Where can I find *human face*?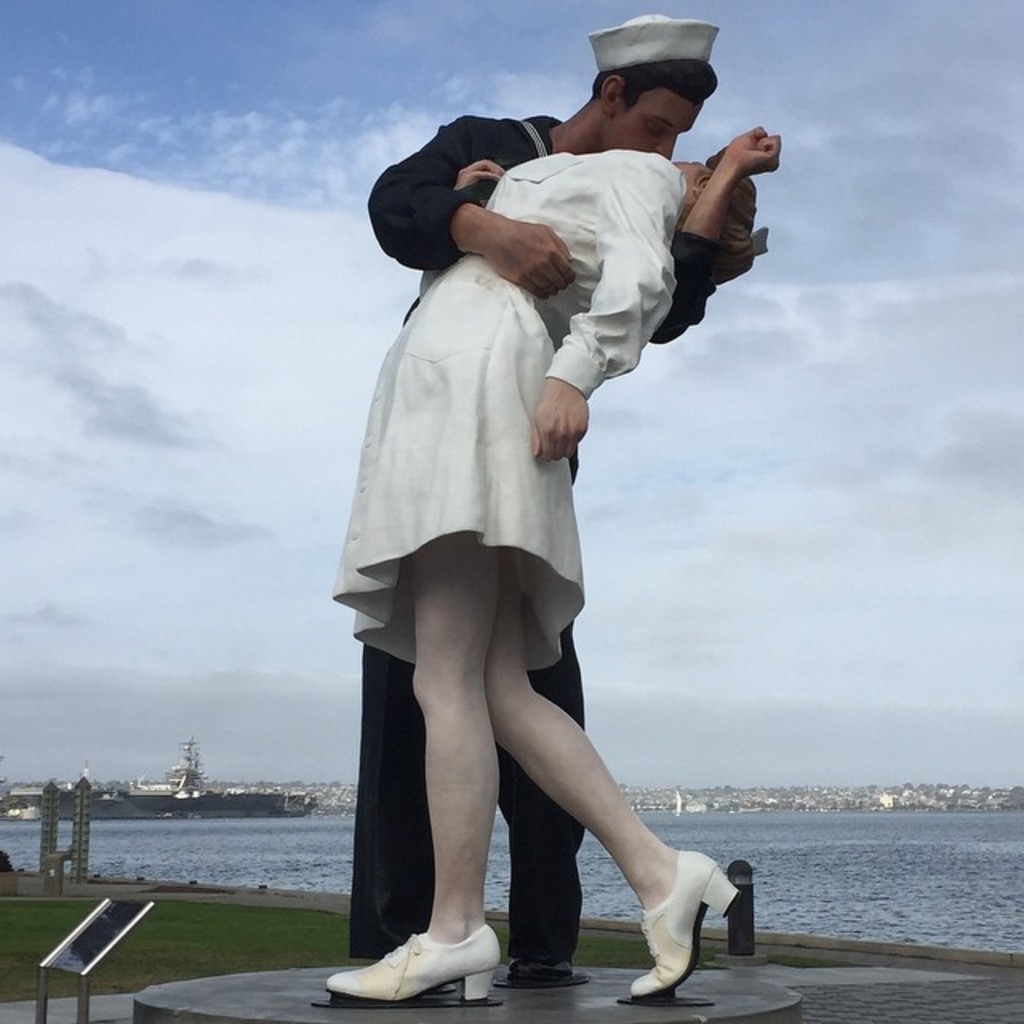
You can find it at bbox=(621, 86, 693, 149).
